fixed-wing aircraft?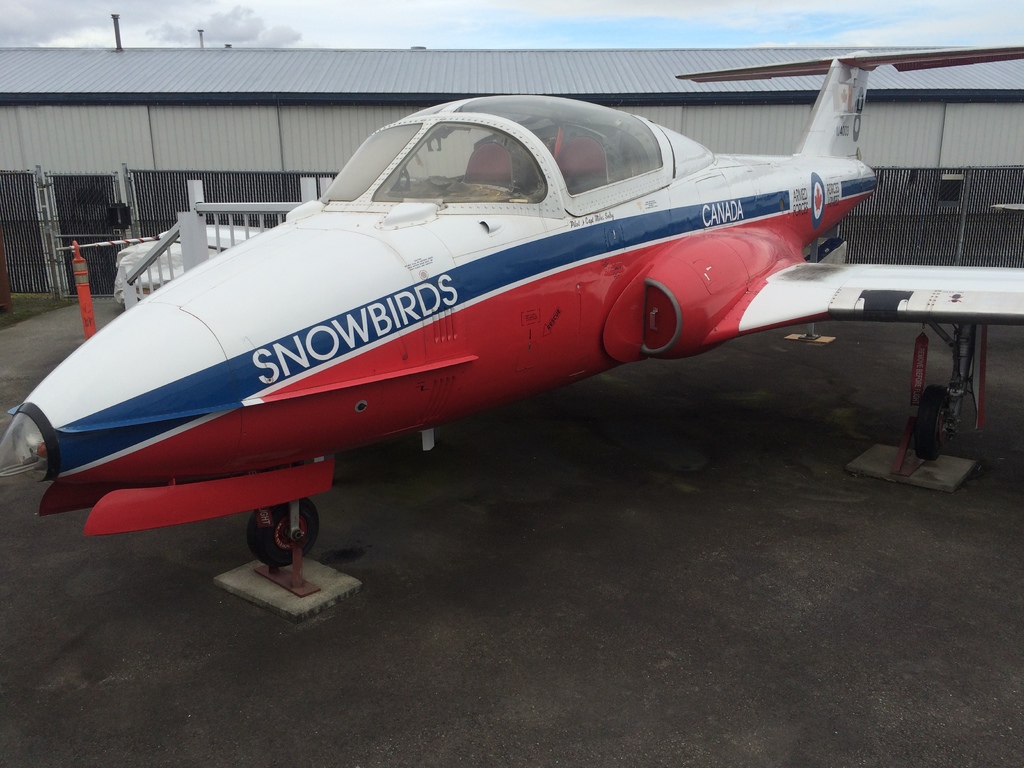
(x1=0, y1=40, x2=1023, y2=570)
